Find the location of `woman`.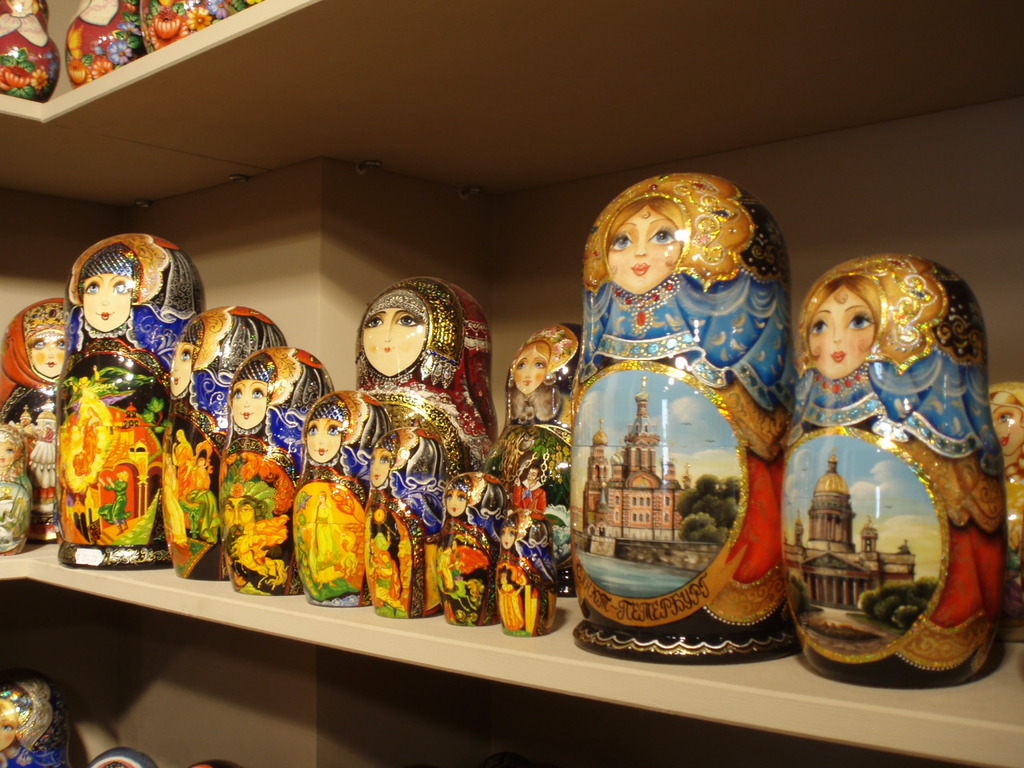
Location: 358:288:434:378.
